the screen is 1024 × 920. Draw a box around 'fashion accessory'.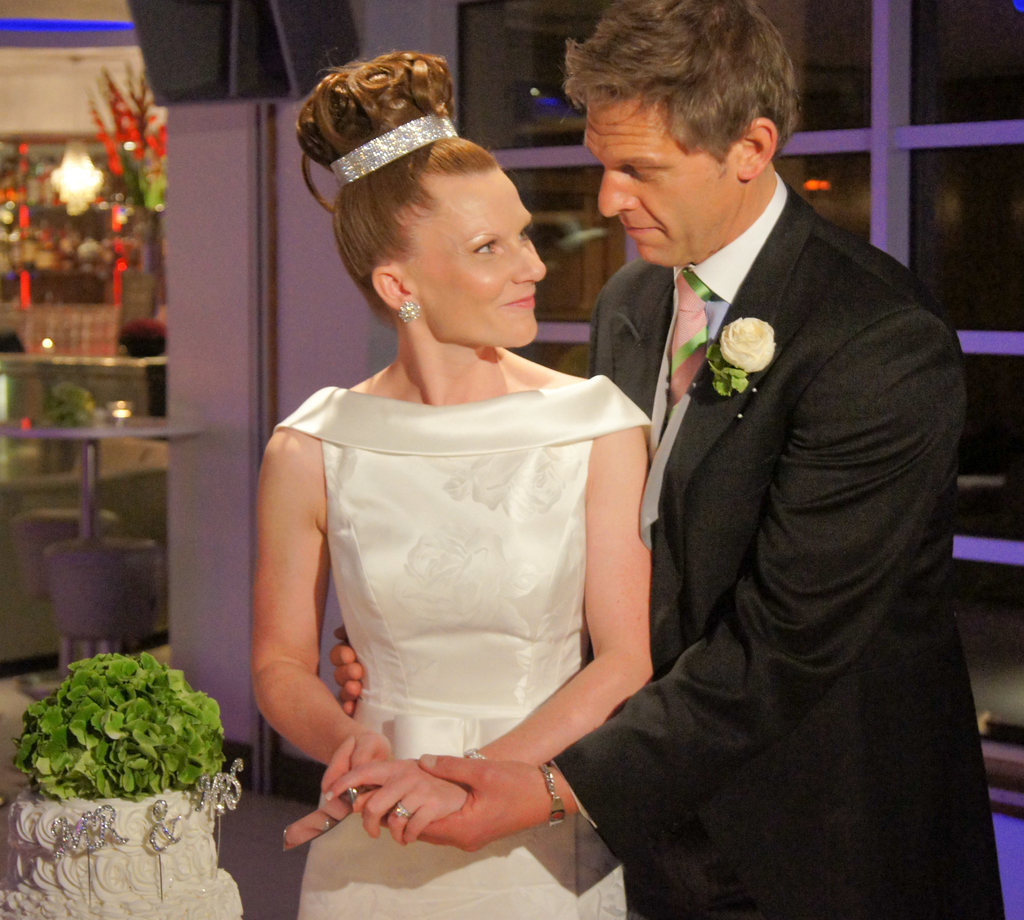
391 799 410 818.
